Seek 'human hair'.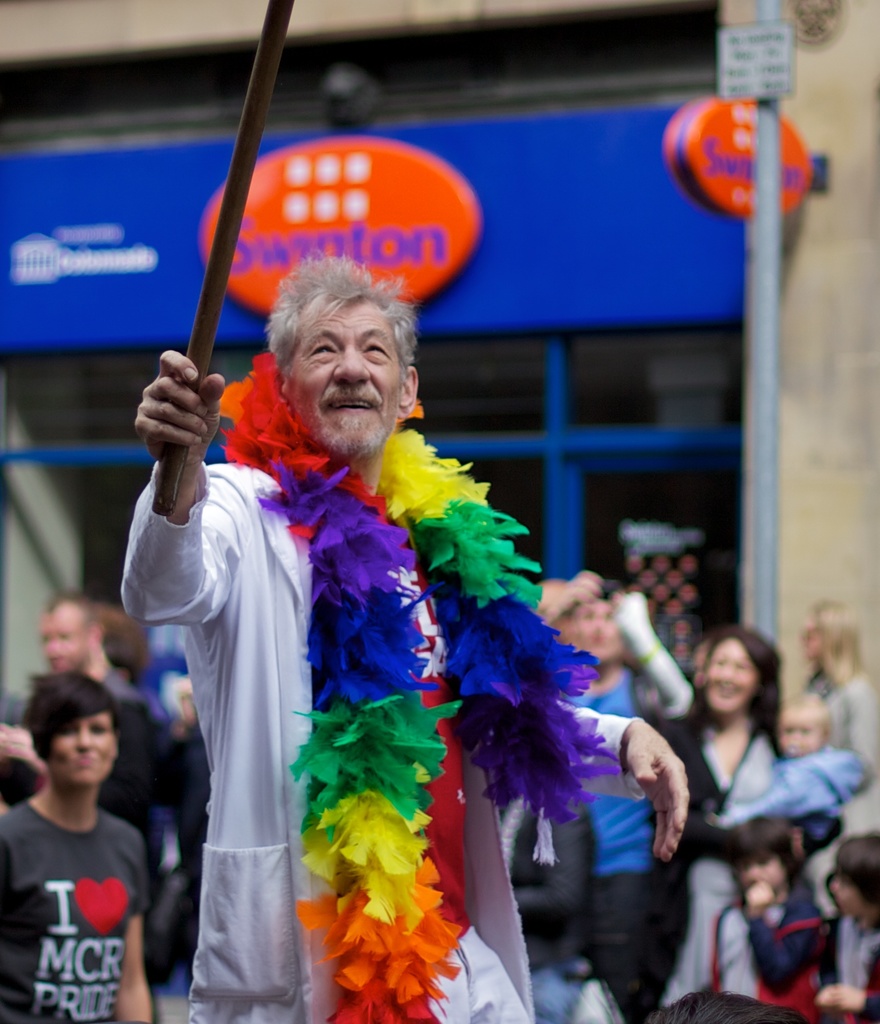
bbox=(17, 673, 120, 771).
